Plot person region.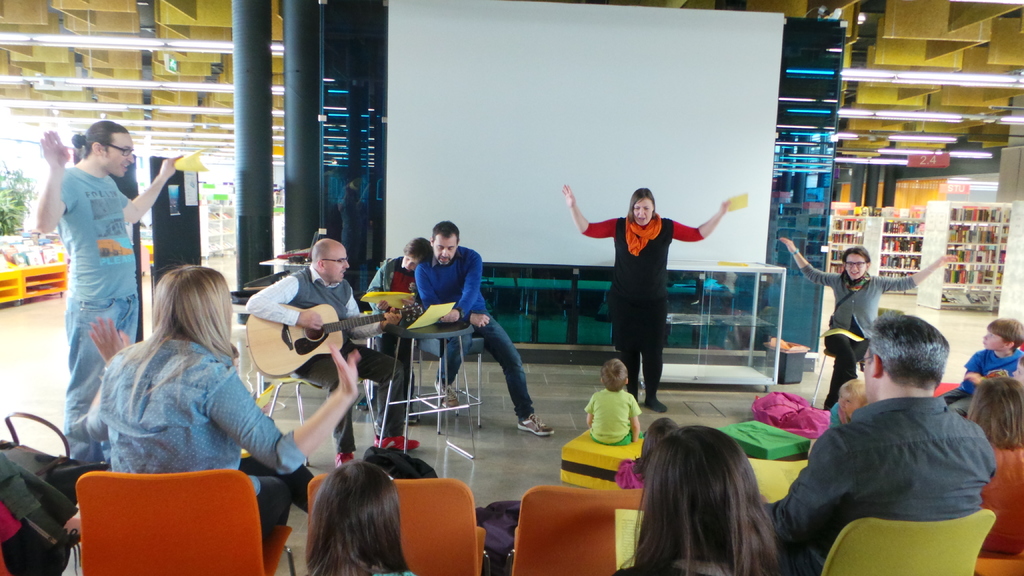
Plotted at locate(364, 233, 436, 424).
